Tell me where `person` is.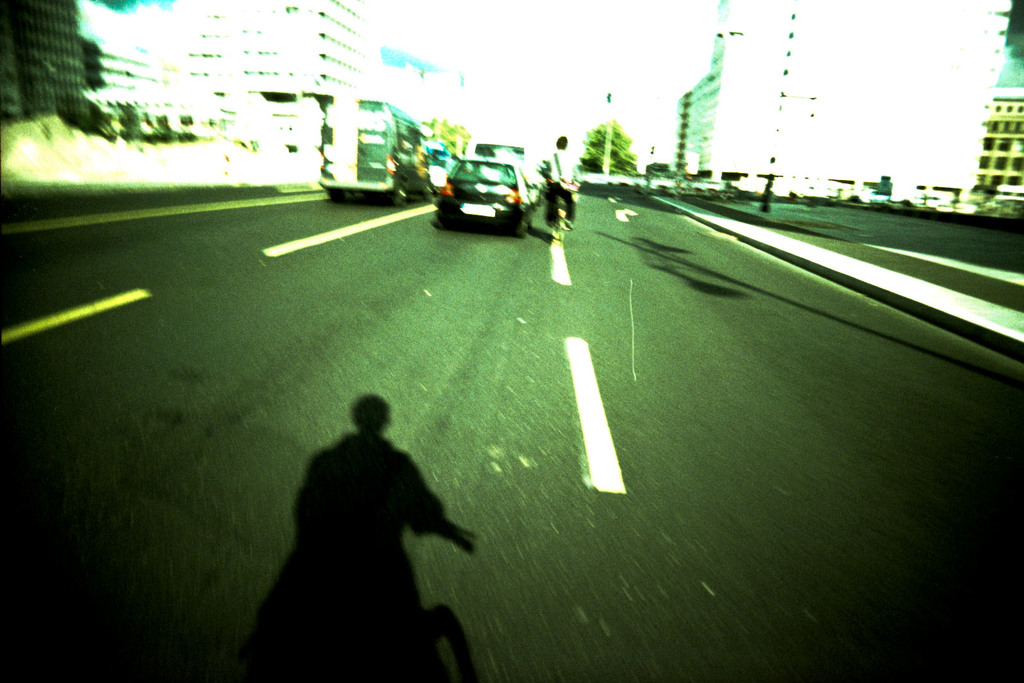
`person` is at x1=543 y1=134 x2=575 y2=245.
